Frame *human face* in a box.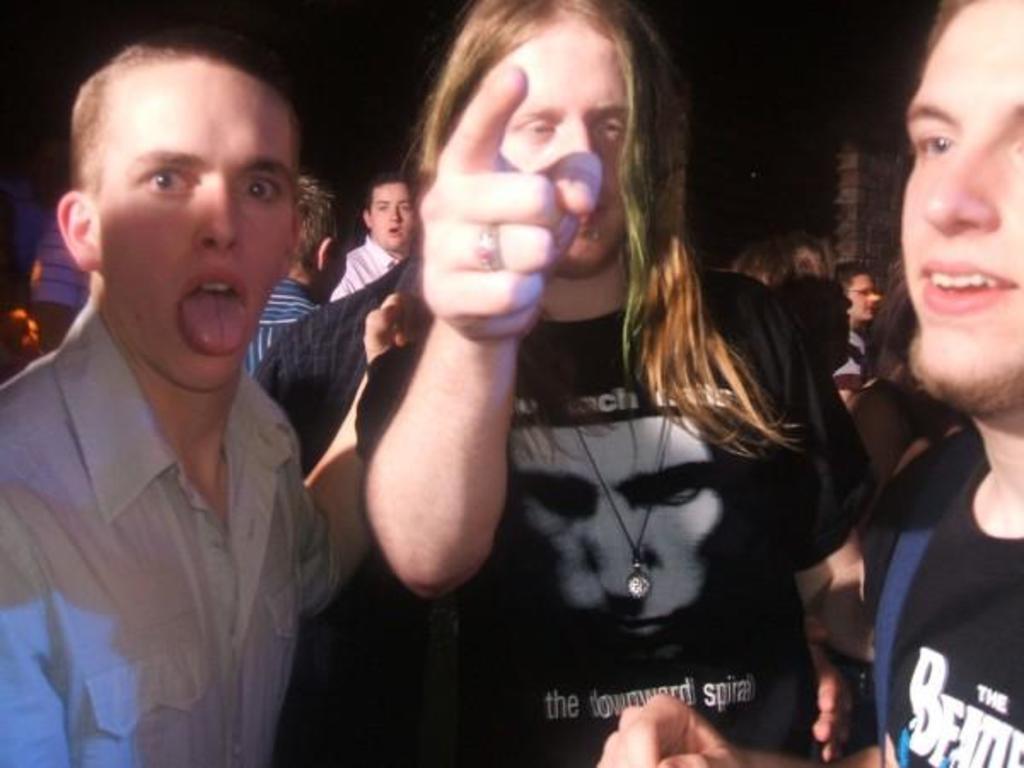
847/271/881/324.
